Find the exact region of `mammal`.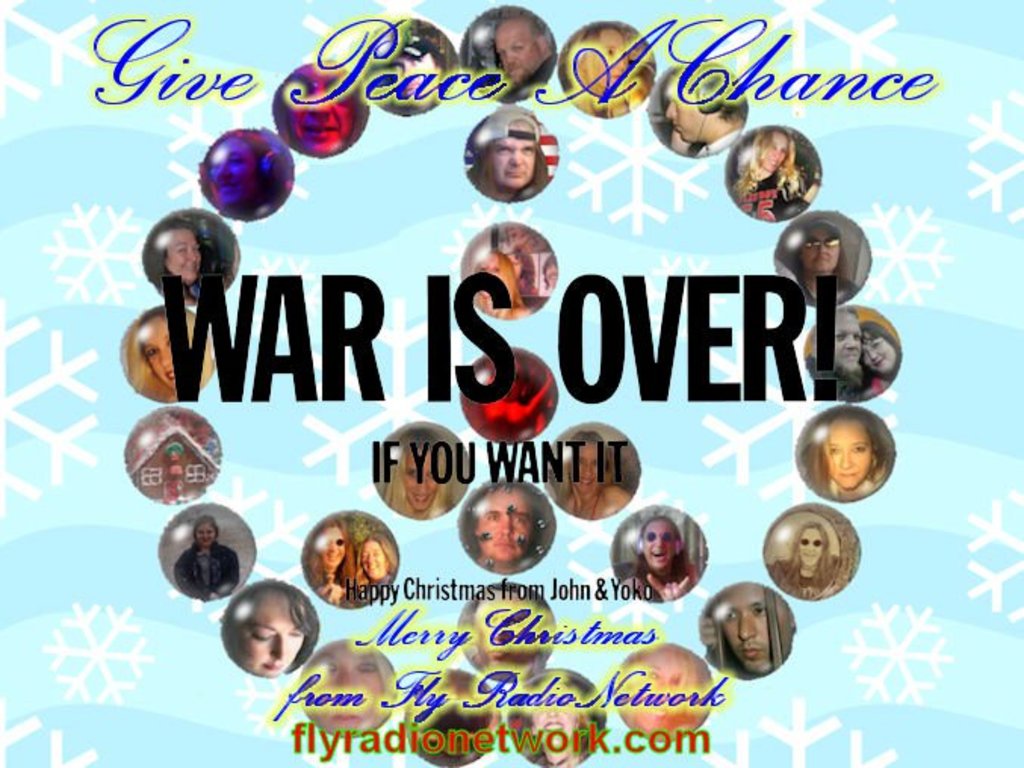
Exact region: {"left": 808, "top": 301, "right": 864, "bottom": 401}.
